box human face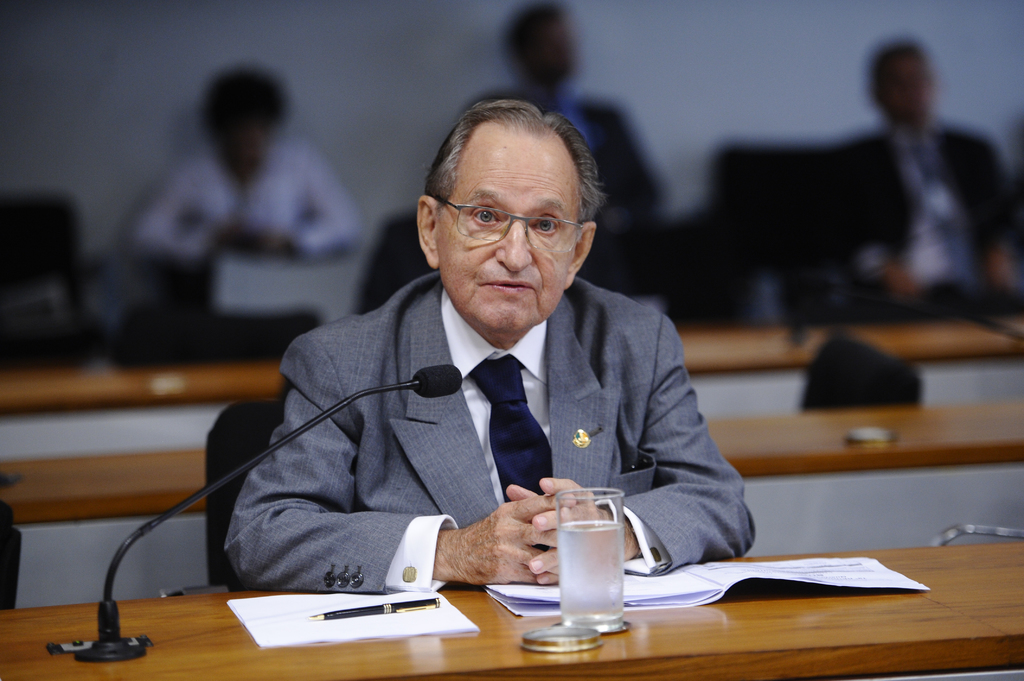
detection(435, 137, 574, 335)
